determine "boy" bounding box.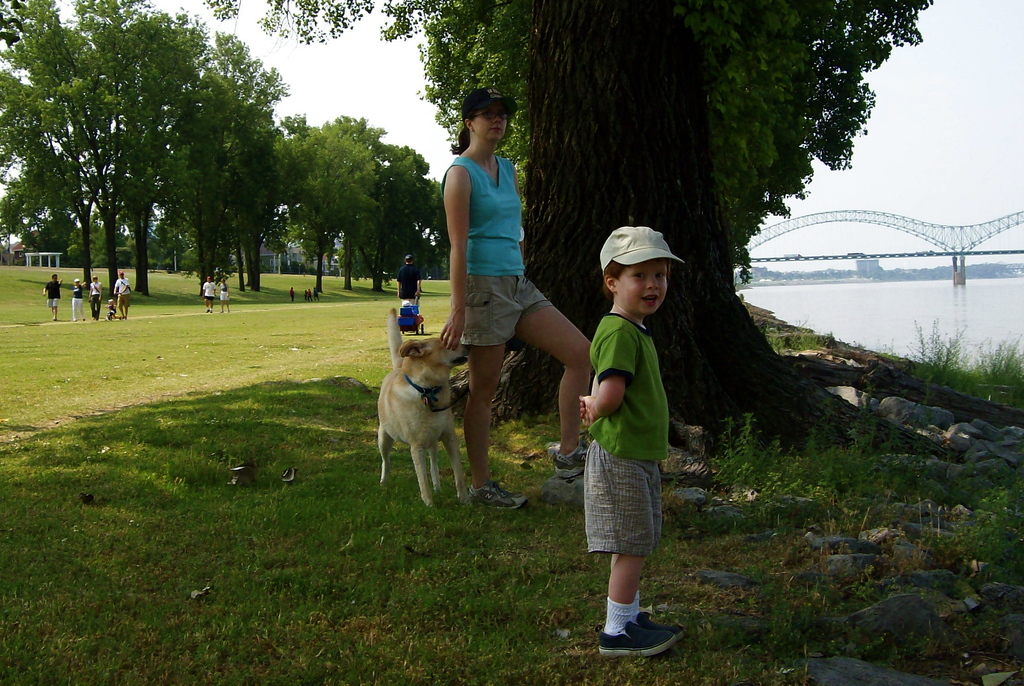
Determined: box=[106, 296, 119, 322].
